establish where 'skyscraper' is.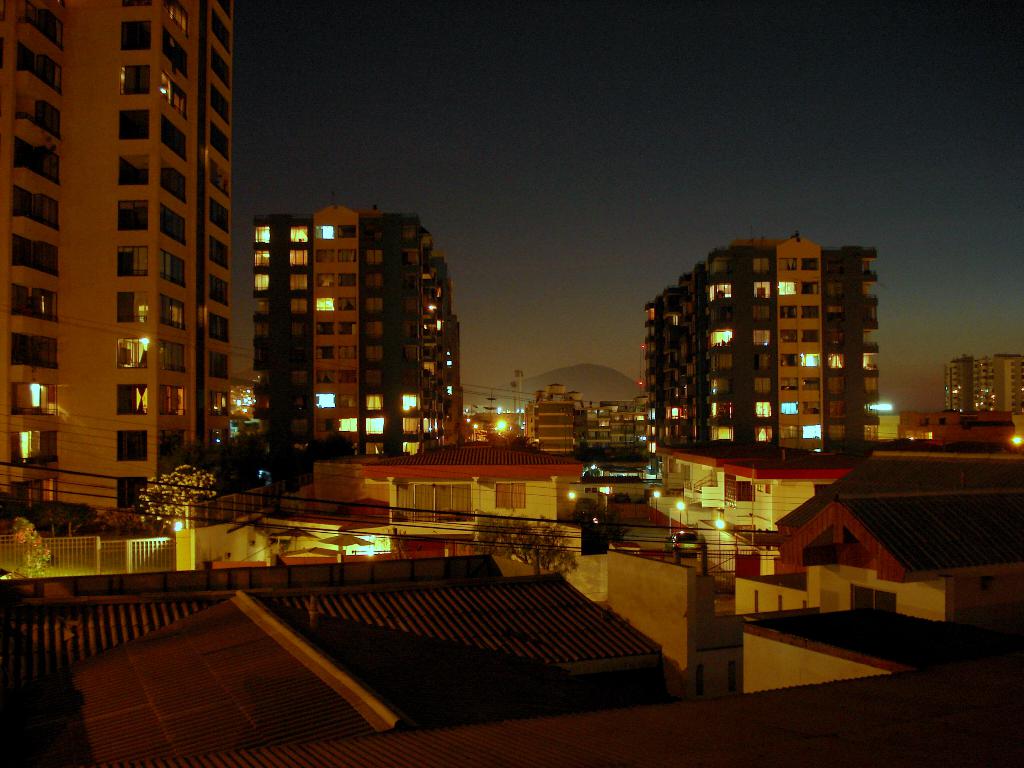
Established at left=943, top=351, right=1023, bottom=414.
